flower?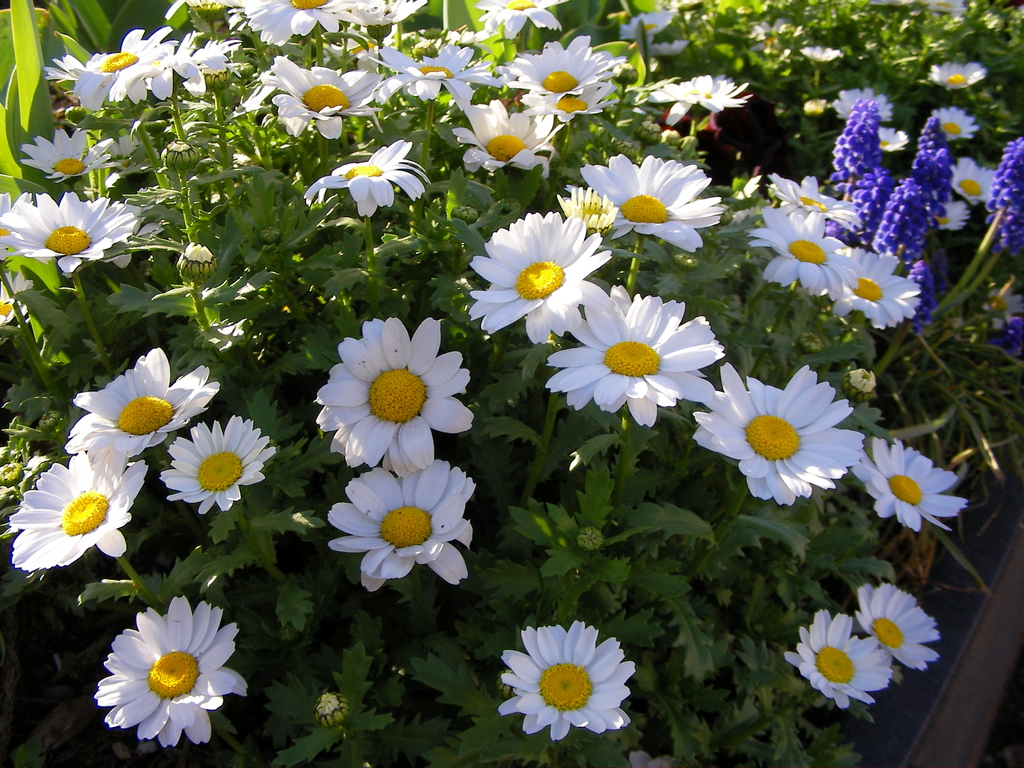
<region>980, 284, 1023, 338</region>
